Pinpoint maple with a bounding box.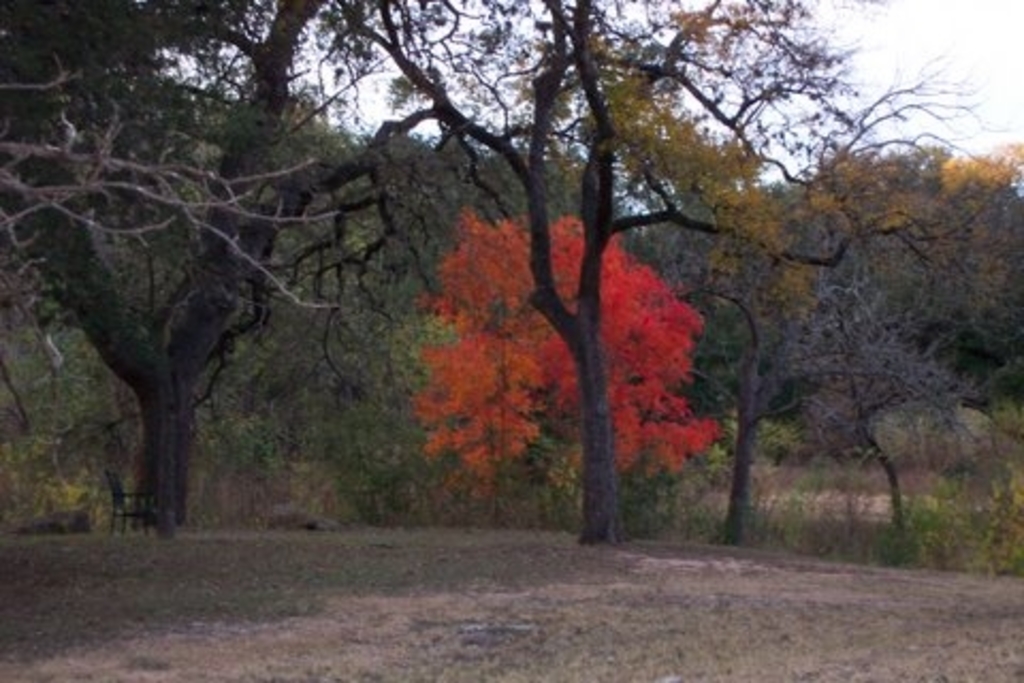
<region>0, 0, 1020, 542</region>.
